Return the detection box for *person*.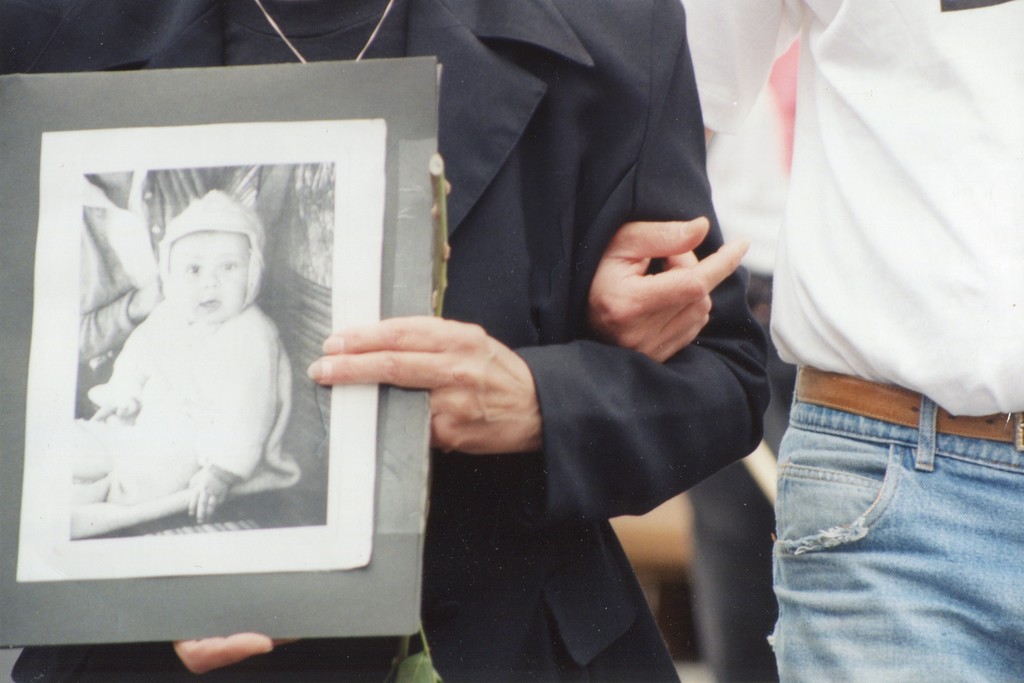
l=583, t=0, r=1020, b=682.
